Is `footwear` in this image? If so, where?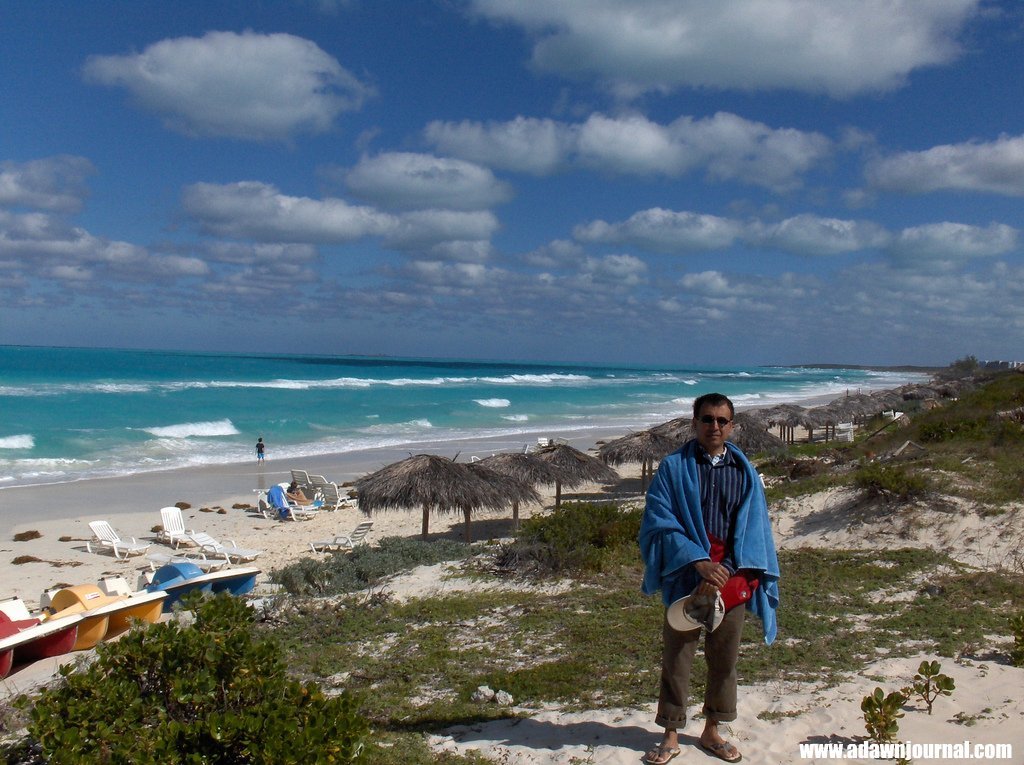
Yes, at detection(642, 742, 678, 764).
